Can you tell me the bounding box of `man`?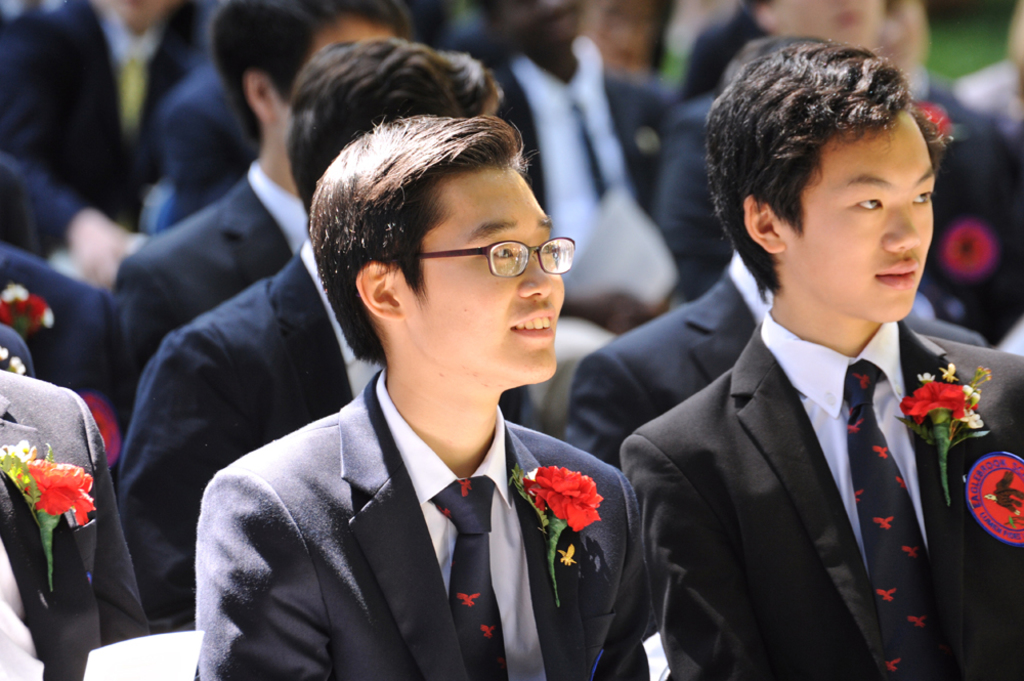
<bbox>466, 0, 729, 314</bbox>.
